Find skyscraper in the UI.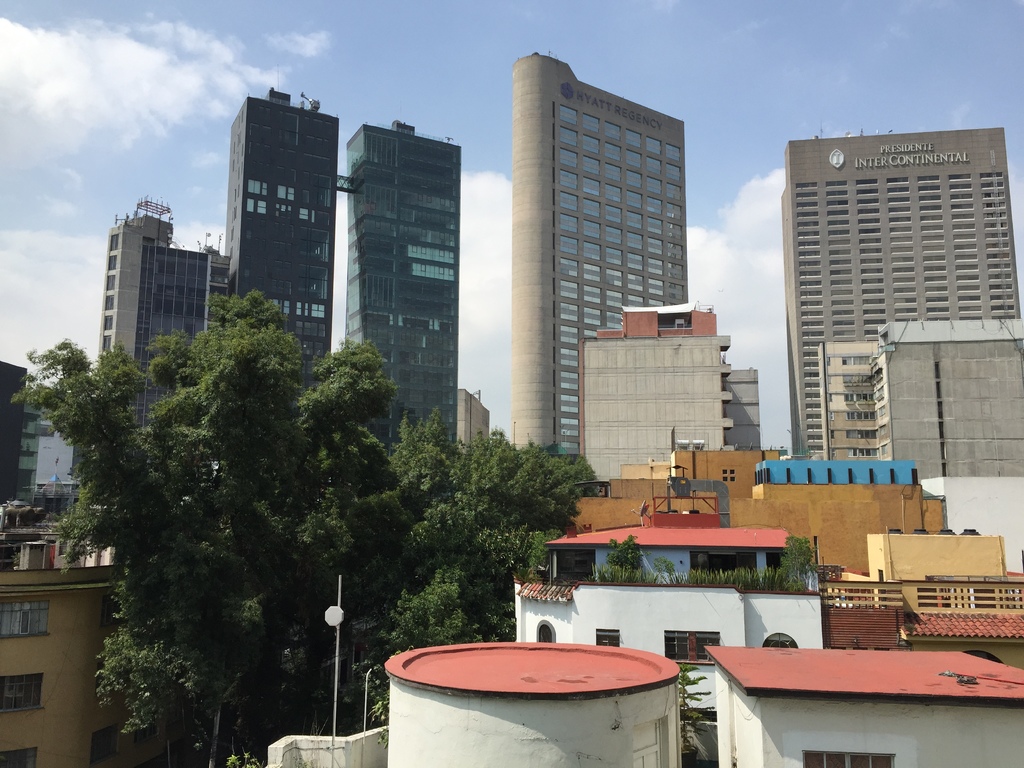
UI element at bbox(198, 66, 348, 367).
